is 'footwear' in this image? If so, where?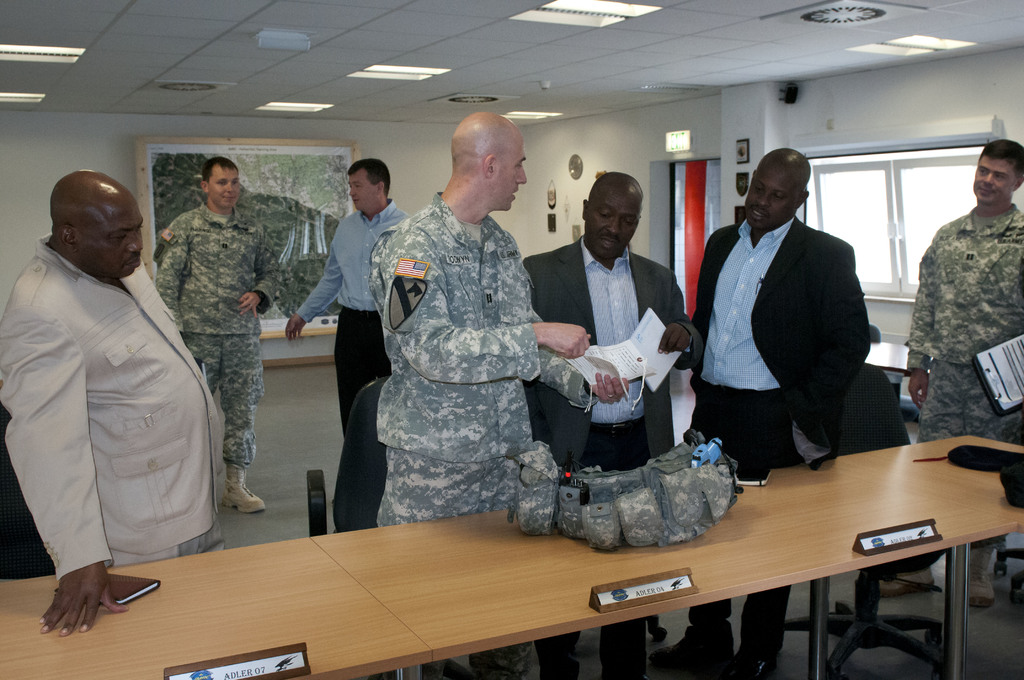
Yes, at [875, 563, 935, 599].
